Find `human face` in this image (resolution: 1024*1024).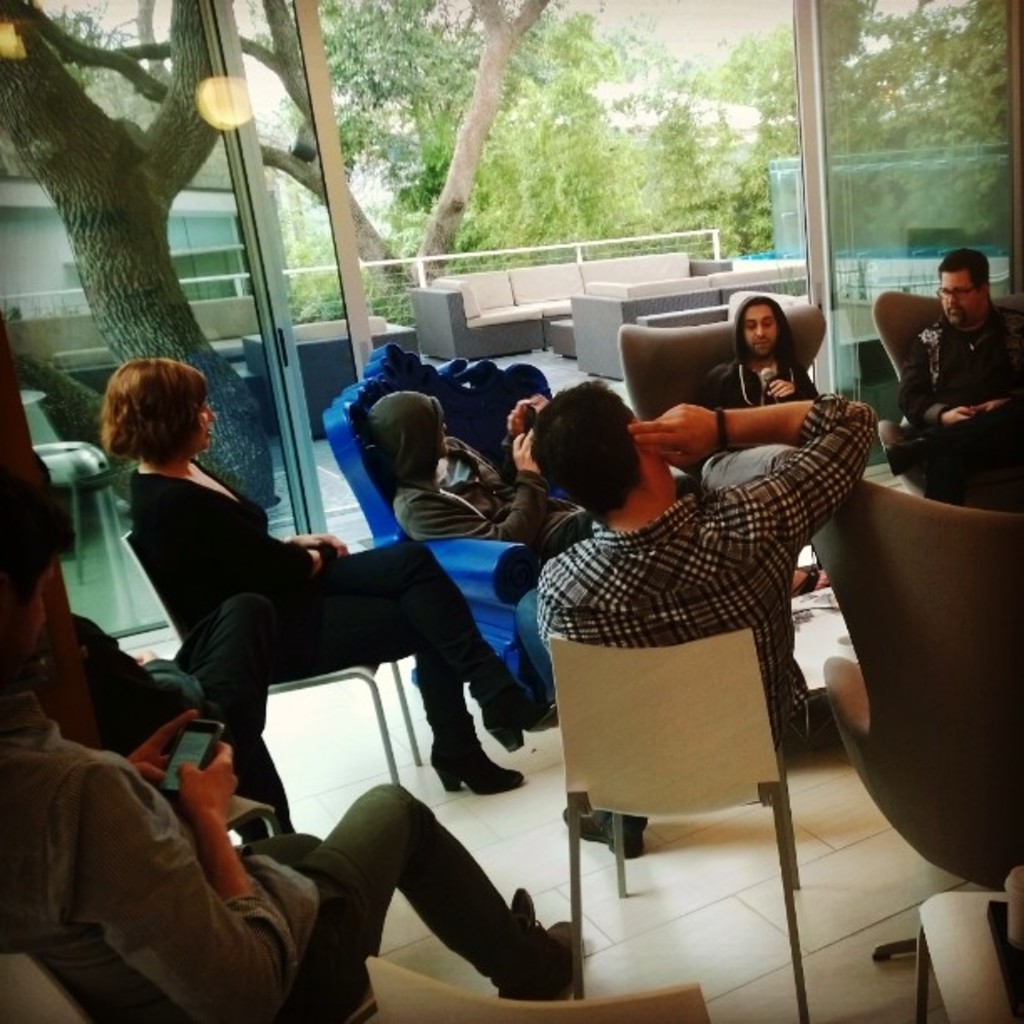
(631,410,676,494).
